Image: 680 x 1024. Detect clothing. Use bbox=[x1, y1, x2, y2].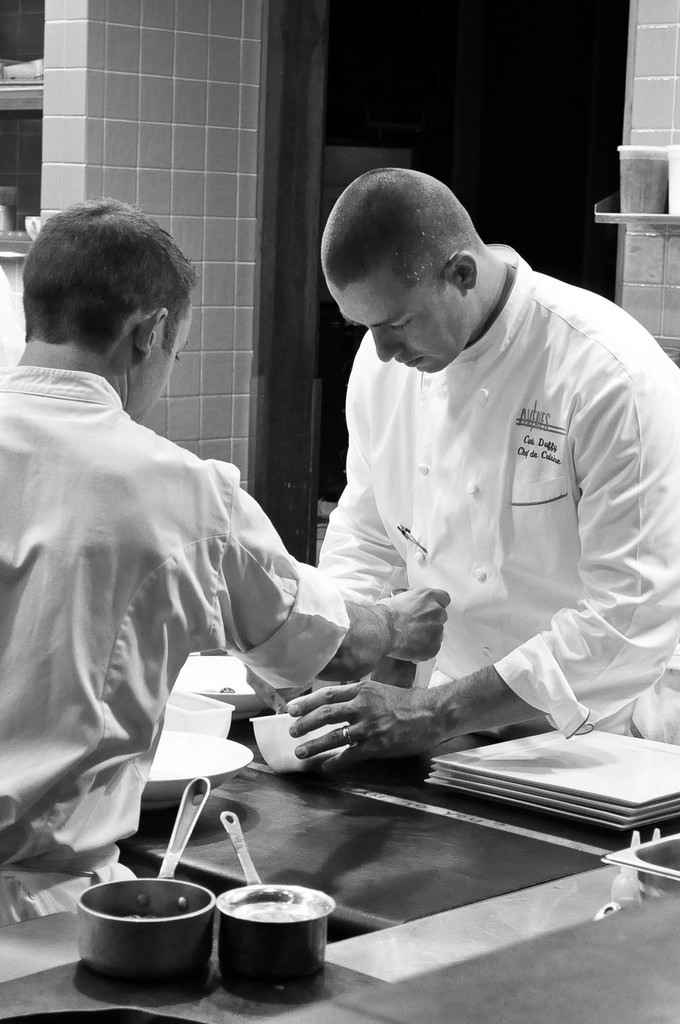
bbox=[0, 367, 350, 940].
